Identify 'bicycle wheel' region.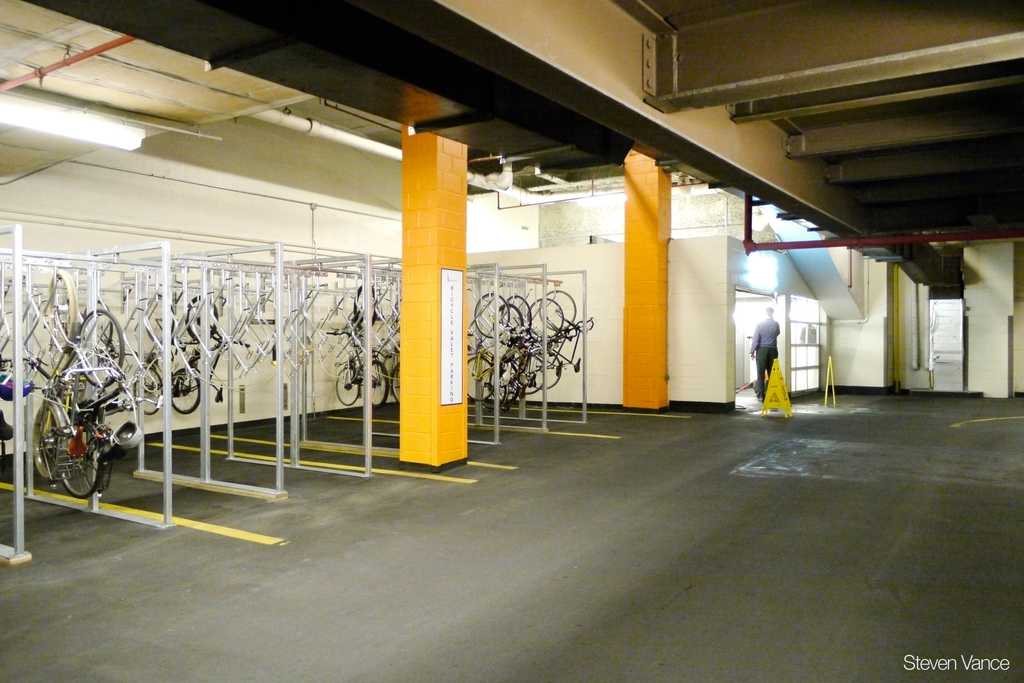
Region: 123/365/166/415.
